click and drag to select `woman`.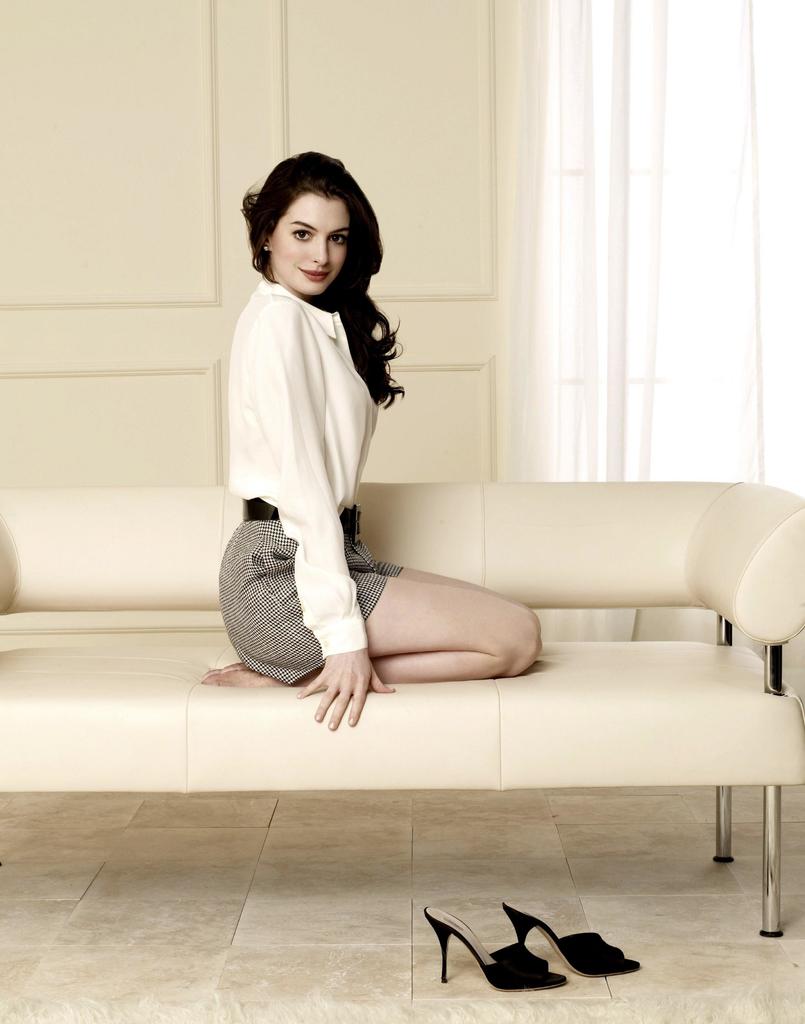
Selection: left=208, top=145, right=540, bottom=731.
